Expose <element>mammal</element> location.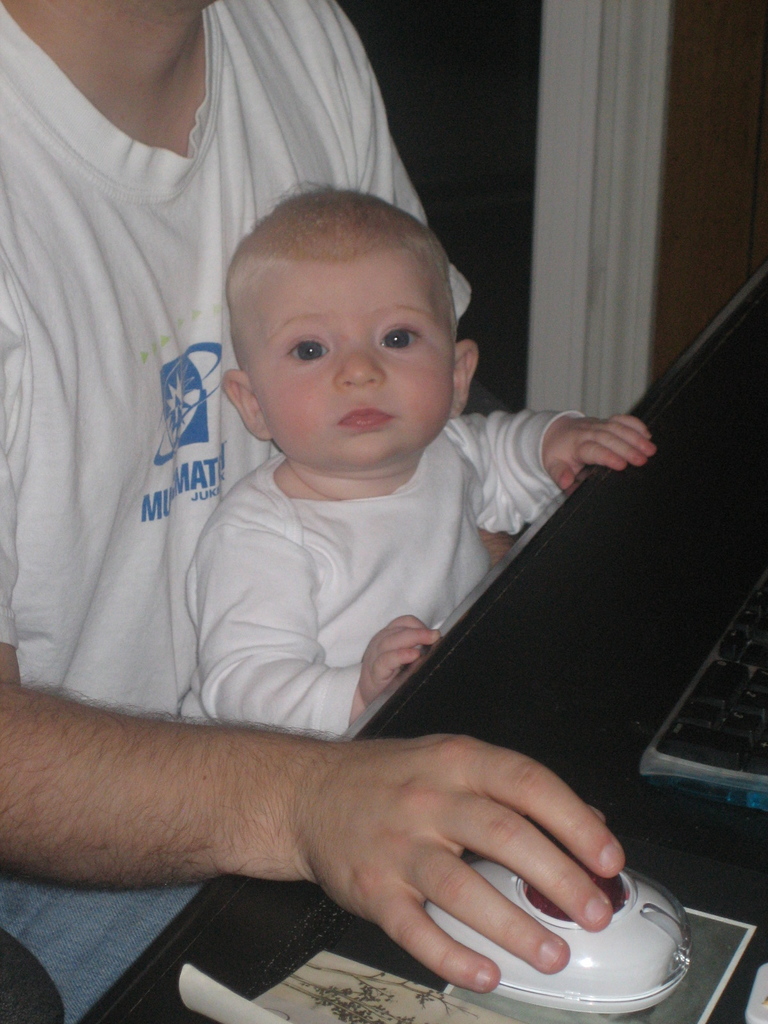
Exposed at x1=0 y1=0 x2=518 y2=1023.
